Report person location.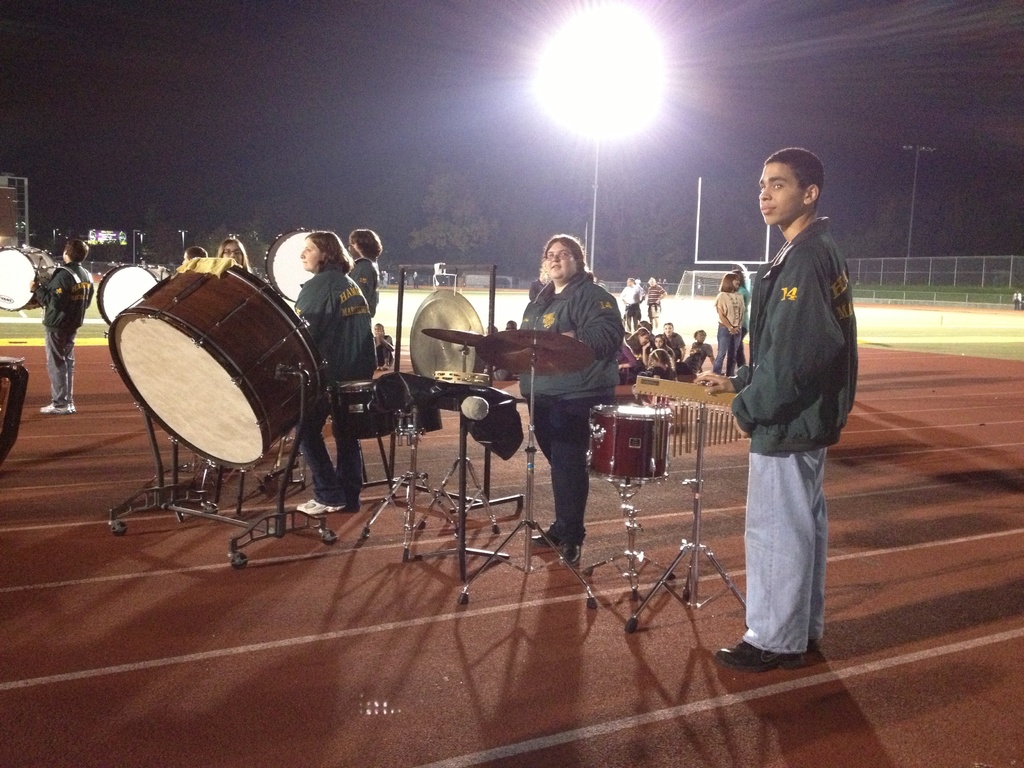
Report: locate(643, 349, 681, 382).
